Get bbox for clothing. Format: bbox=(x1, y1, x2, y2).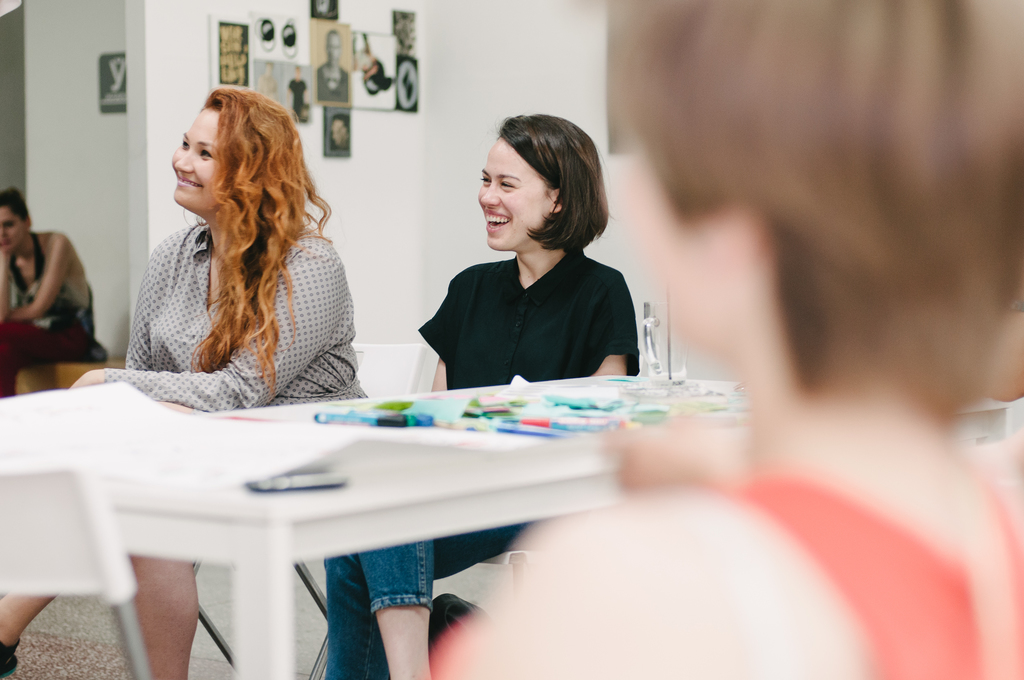
bbox=(105, 220, 371, 412).
